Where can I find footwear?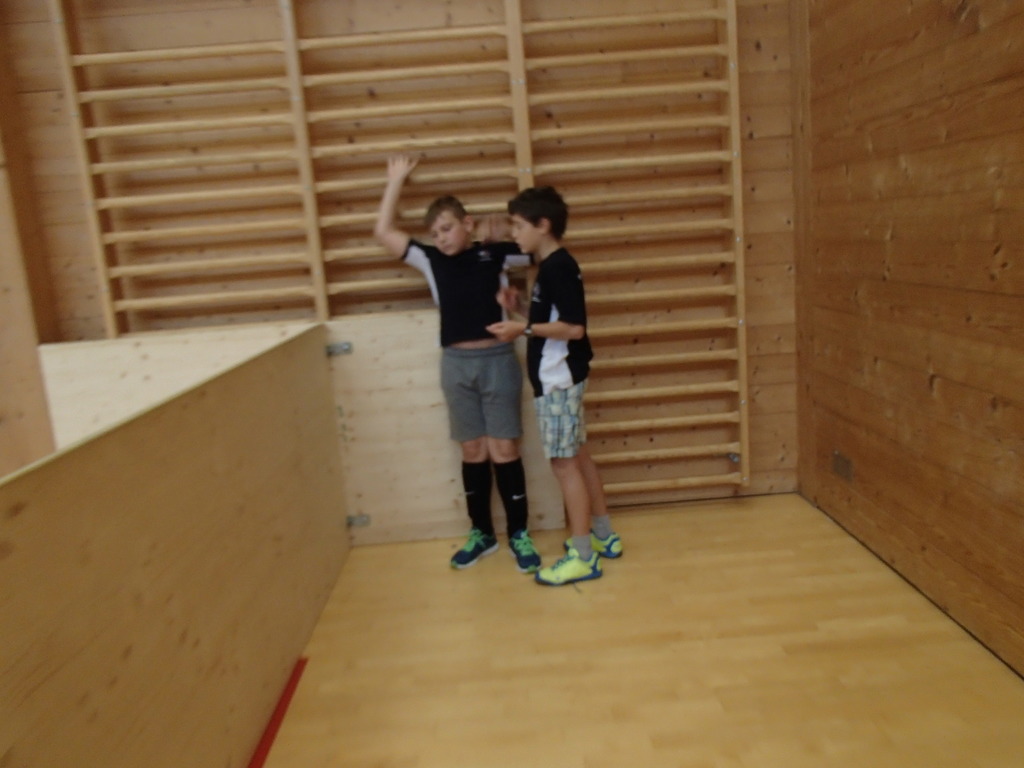
You can find it at [x1=451, y1=526, x2=502, y2=569].
